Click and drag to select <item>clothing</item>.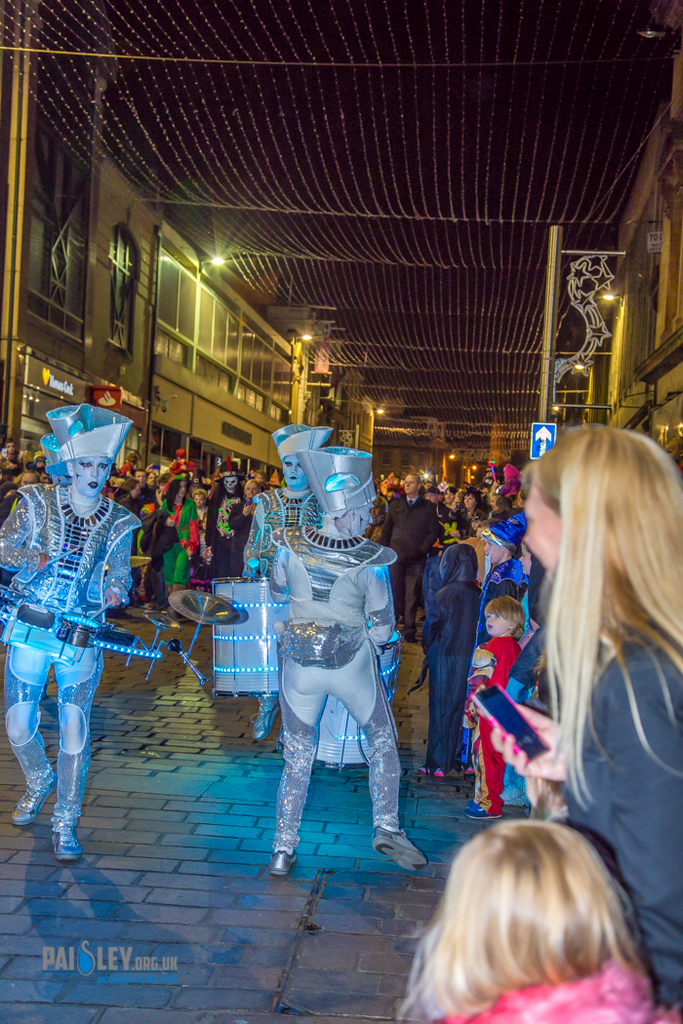
Selection: select_region(0, 475, 138, 829).
